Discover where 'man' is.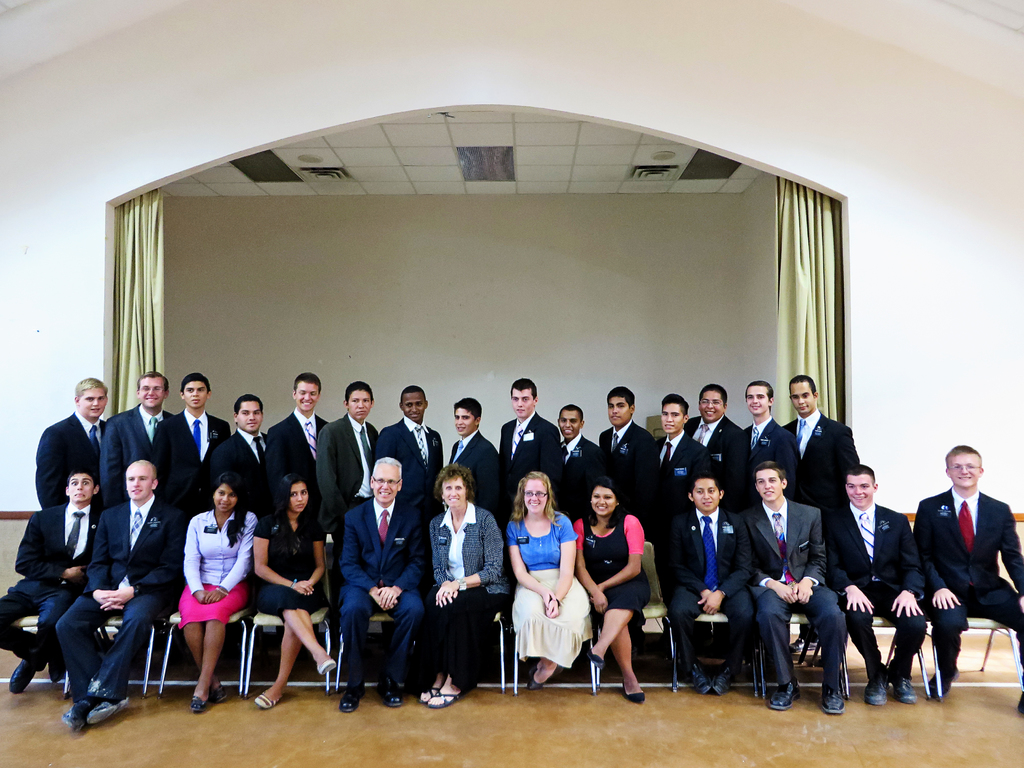
Discovered at [744,381,797,495].
